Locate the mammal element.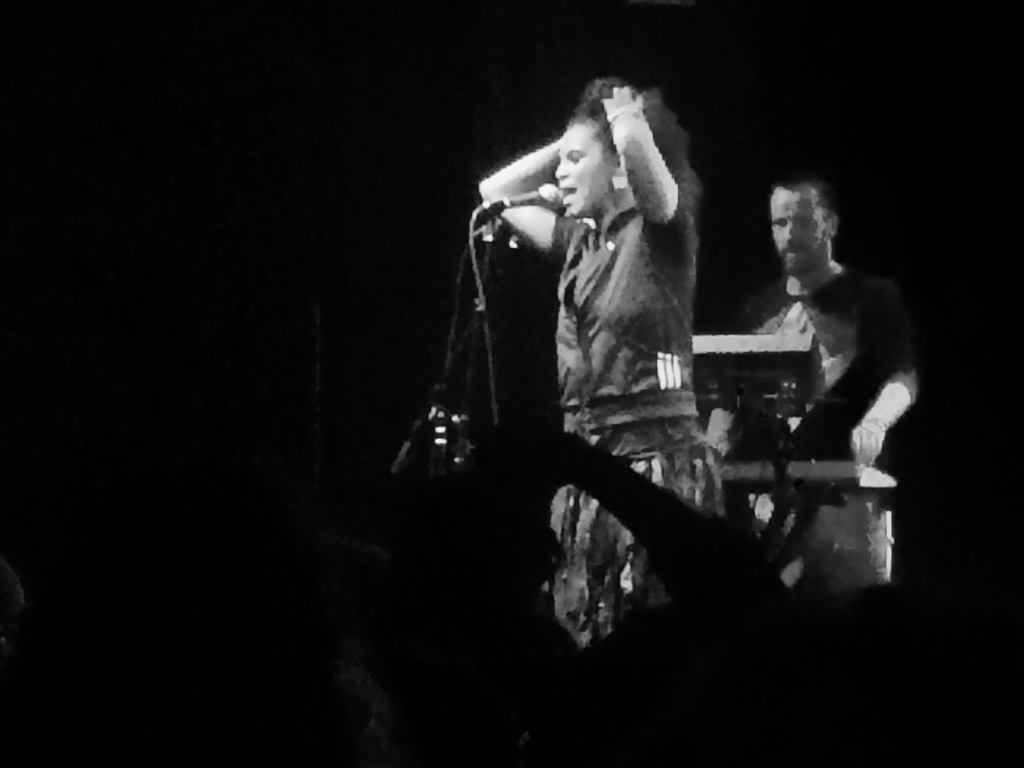
Element bbox: crop(711, 176, 936, 590).
